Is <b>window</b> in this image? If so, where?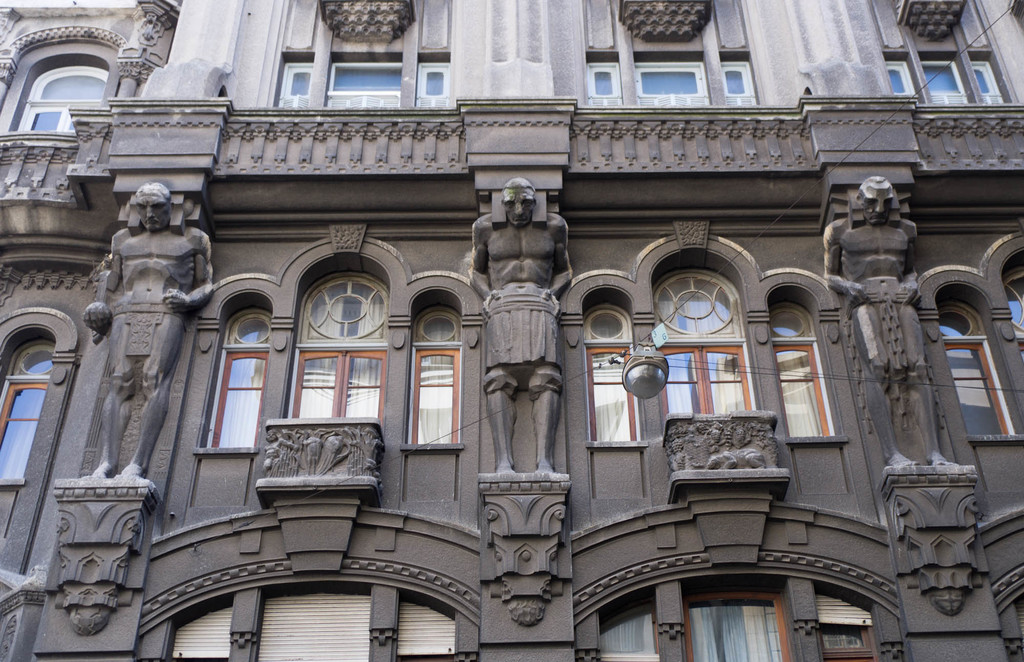
Yes, at [211,347,274,452].
